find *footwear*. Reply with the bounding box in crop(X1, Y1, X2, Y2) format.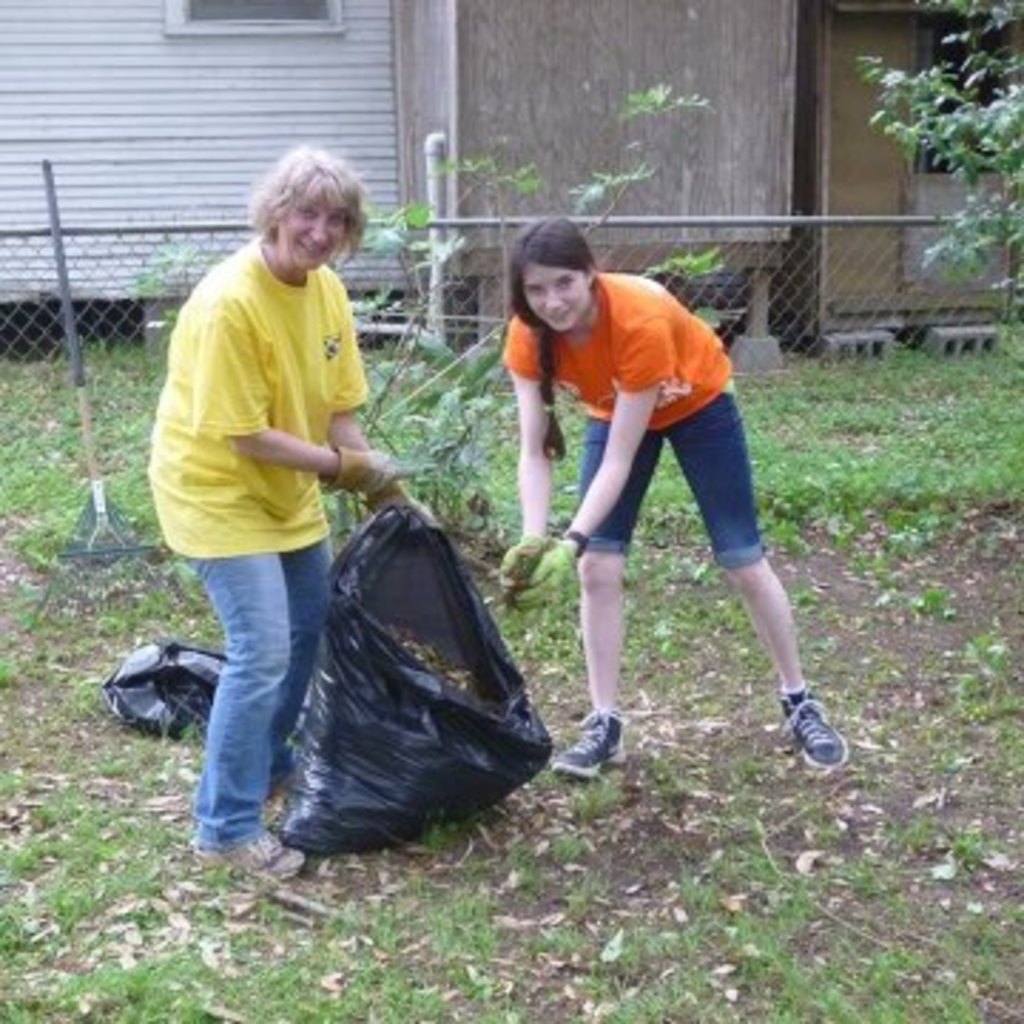
crop(779, 686, 848, 771).
